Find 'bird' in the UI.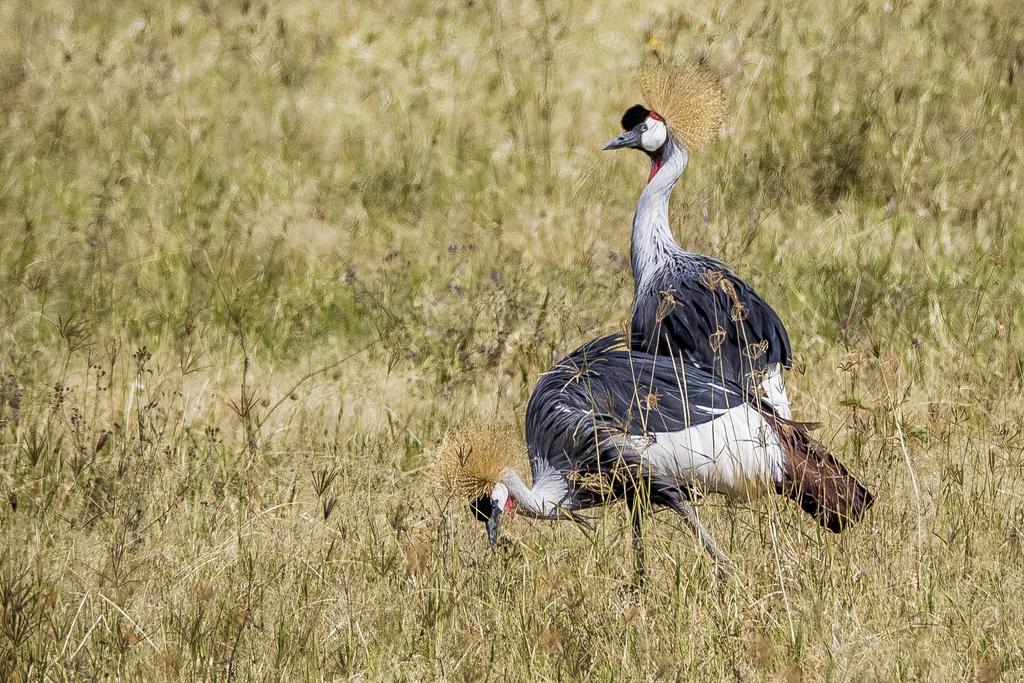
UI element at rect(456, 325, 885, 586).
